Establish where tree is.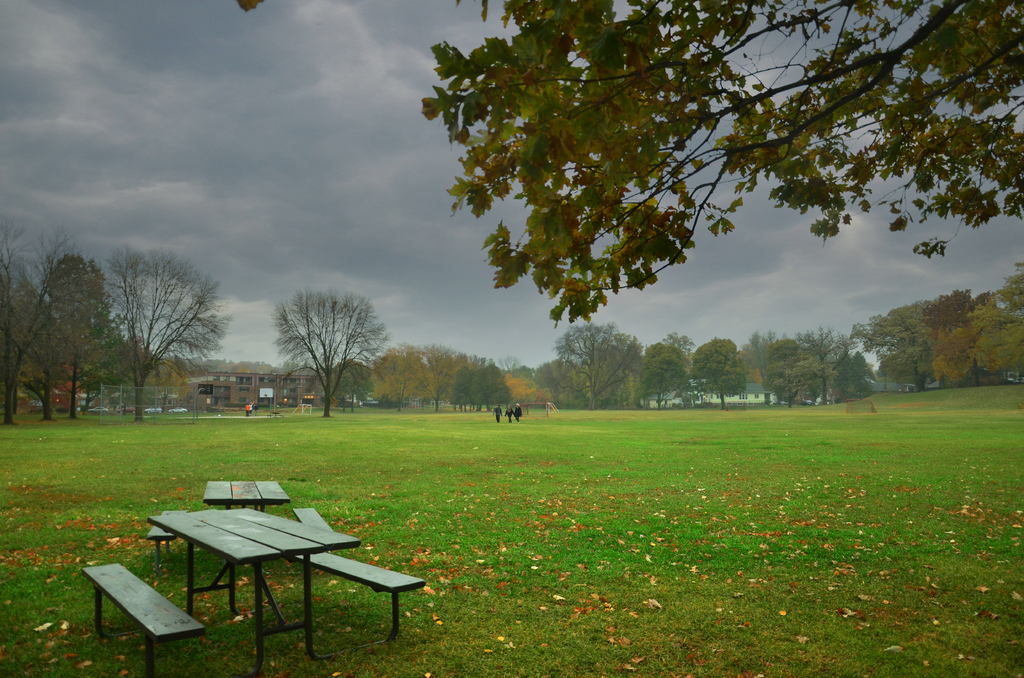
Established at {"left": 538, "top": 319, "right": 650, "bottom": 417}.
